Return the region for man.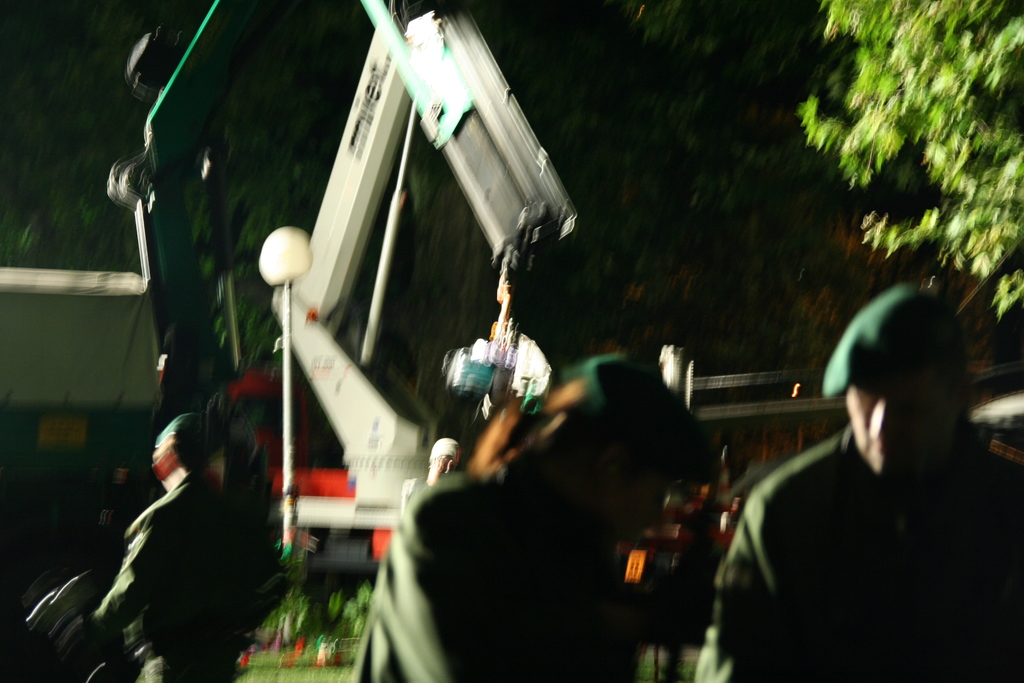
(346,350,714,682).
